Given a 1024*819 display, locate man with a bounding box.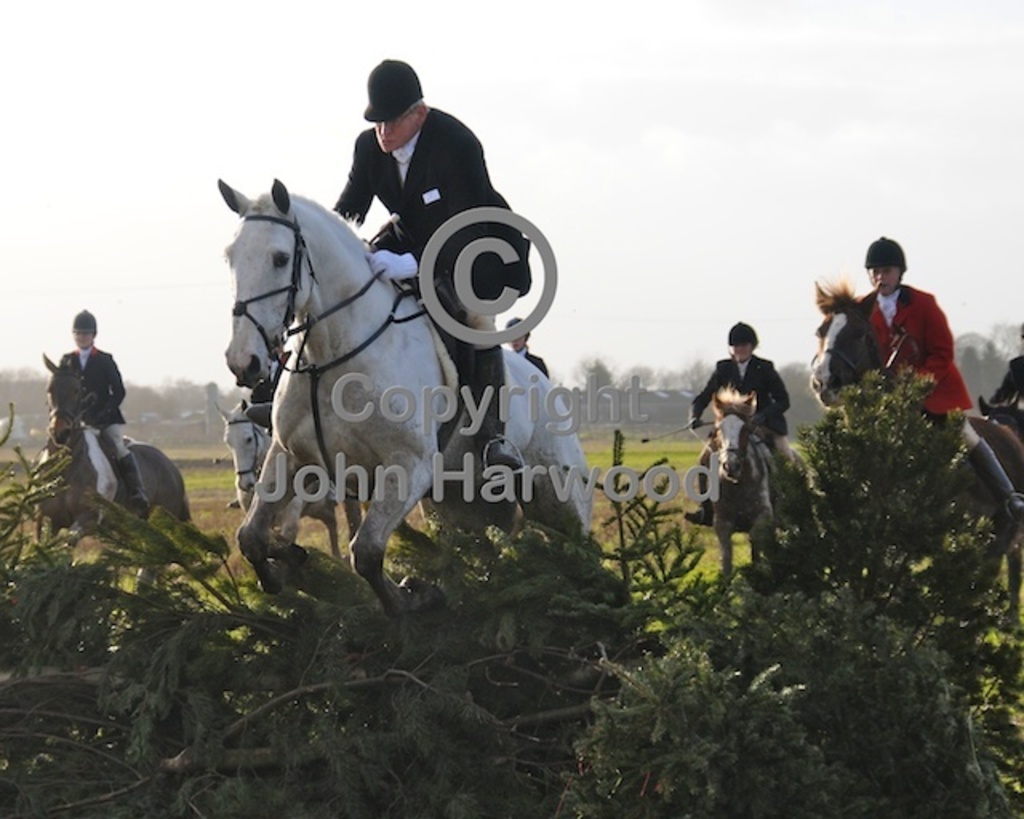
Located: 842/227/1022/533.
